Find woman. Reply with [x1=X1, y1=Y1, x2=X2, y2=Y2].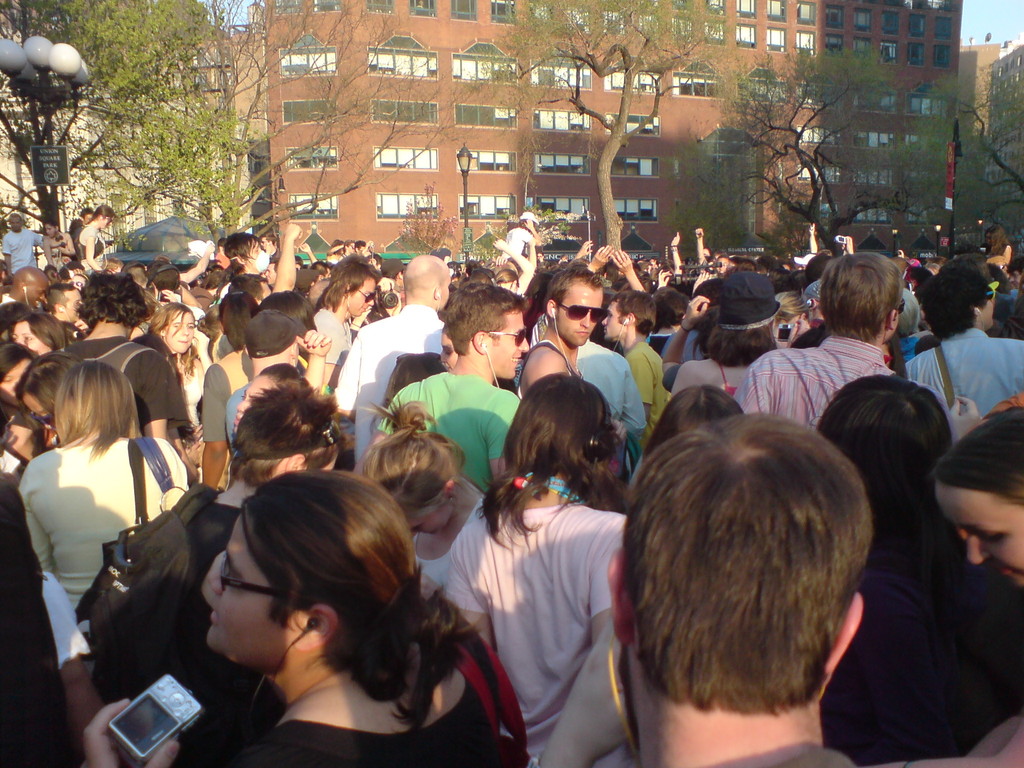
[x1=864, y1=406, x2=1023, y2=767].
